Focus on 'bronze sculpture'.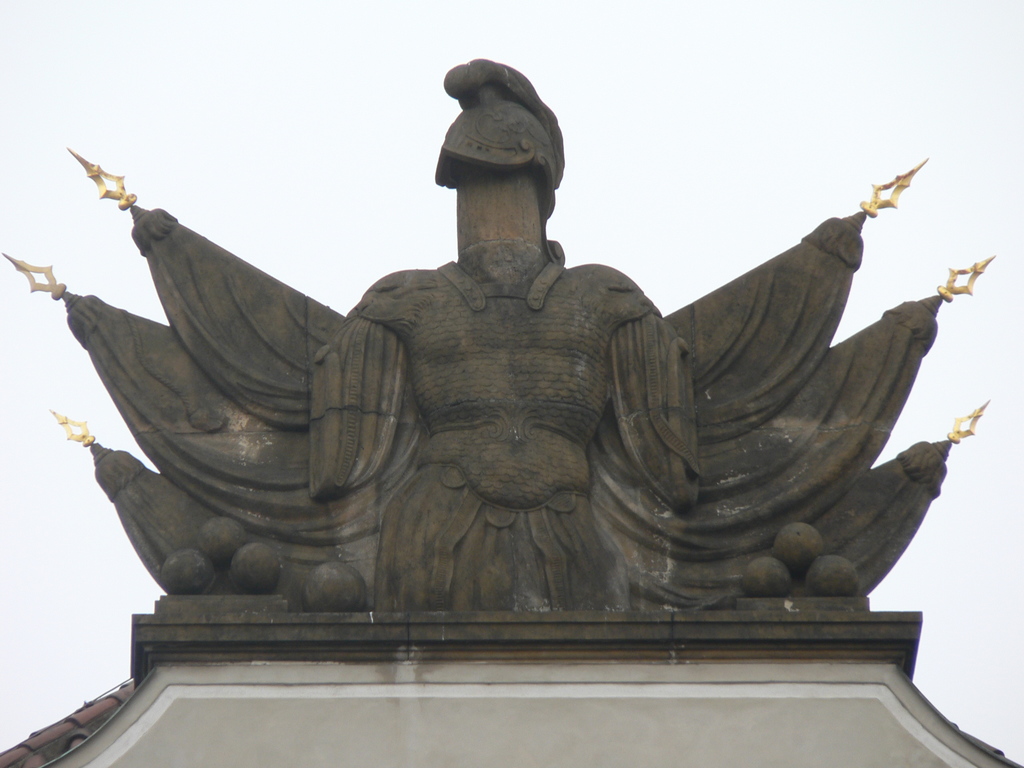
Focused at [left=79, top=73, right=1011, bottom=655].
